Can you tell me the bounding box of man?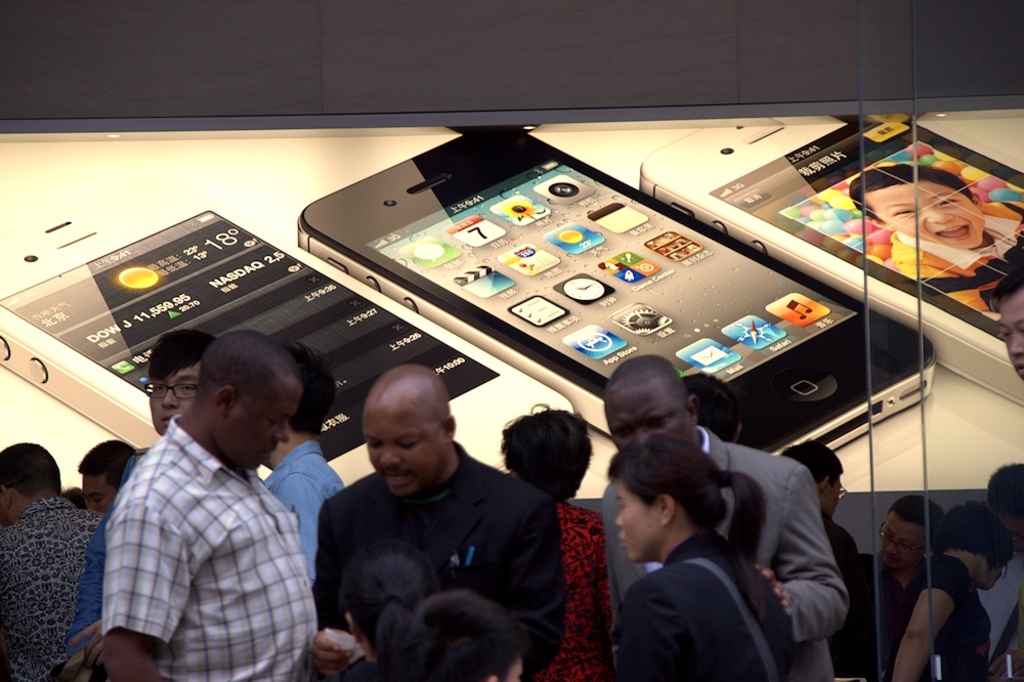
detection(3, 431, 135, 676).
